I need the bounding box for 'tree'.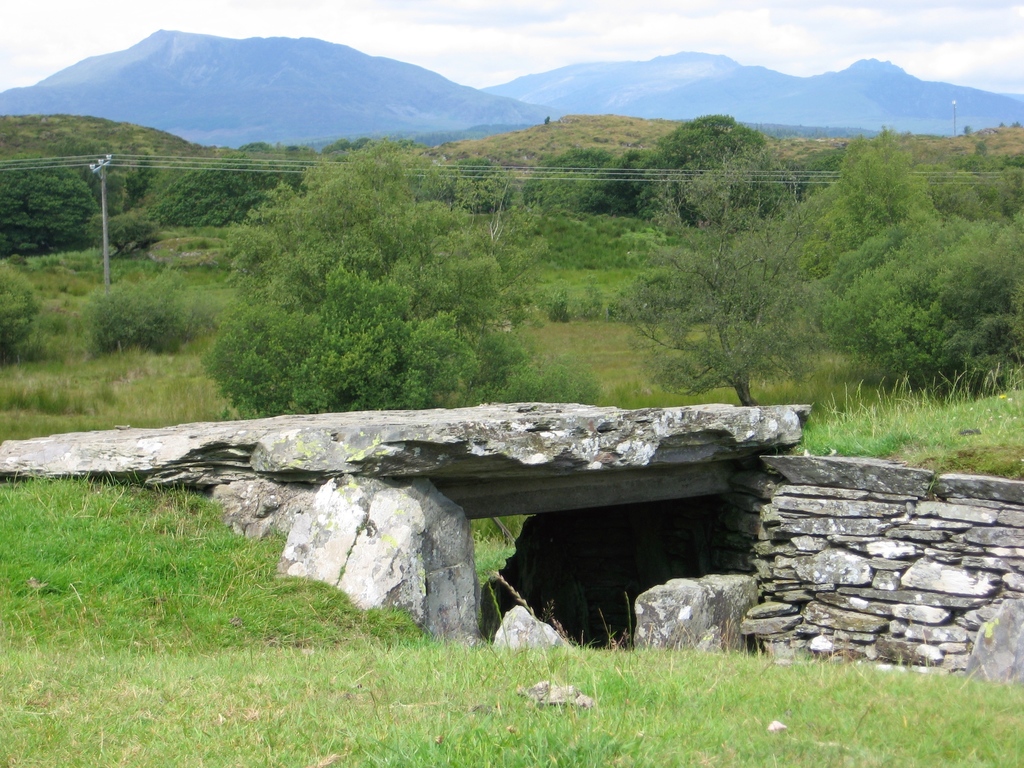
Here it is: BBox(0, 155, 107, 257).
